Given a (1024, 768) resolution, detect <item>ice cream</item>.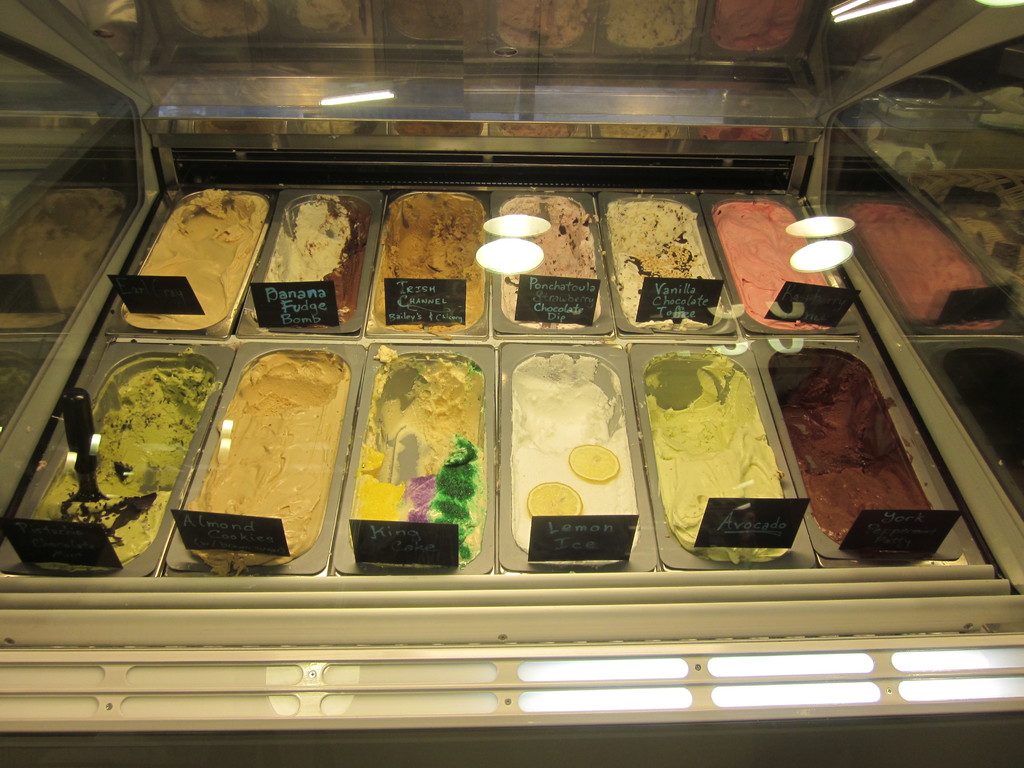
{"x1": 188, "y1": 344, "x2": 348, "y2": 569}.
